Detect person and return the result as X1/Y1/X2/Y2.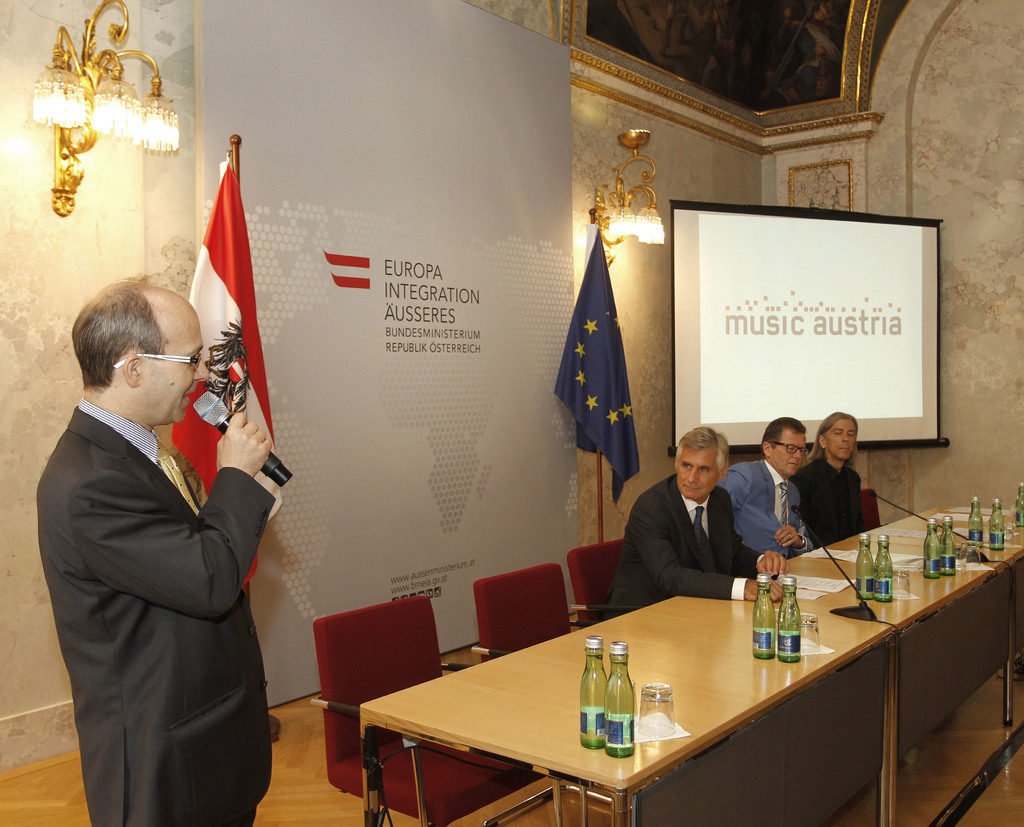
784/407/860/550.
